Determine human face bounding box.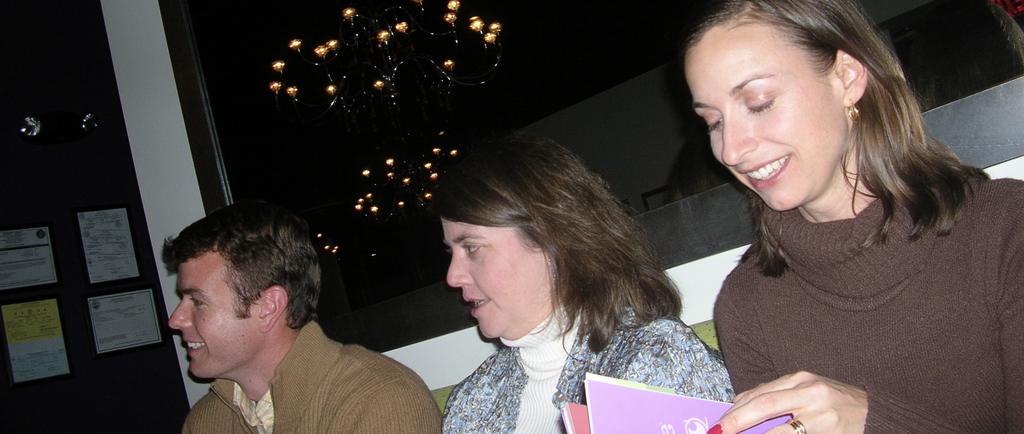
Determined: select_region(685, 22, 840, 214).
